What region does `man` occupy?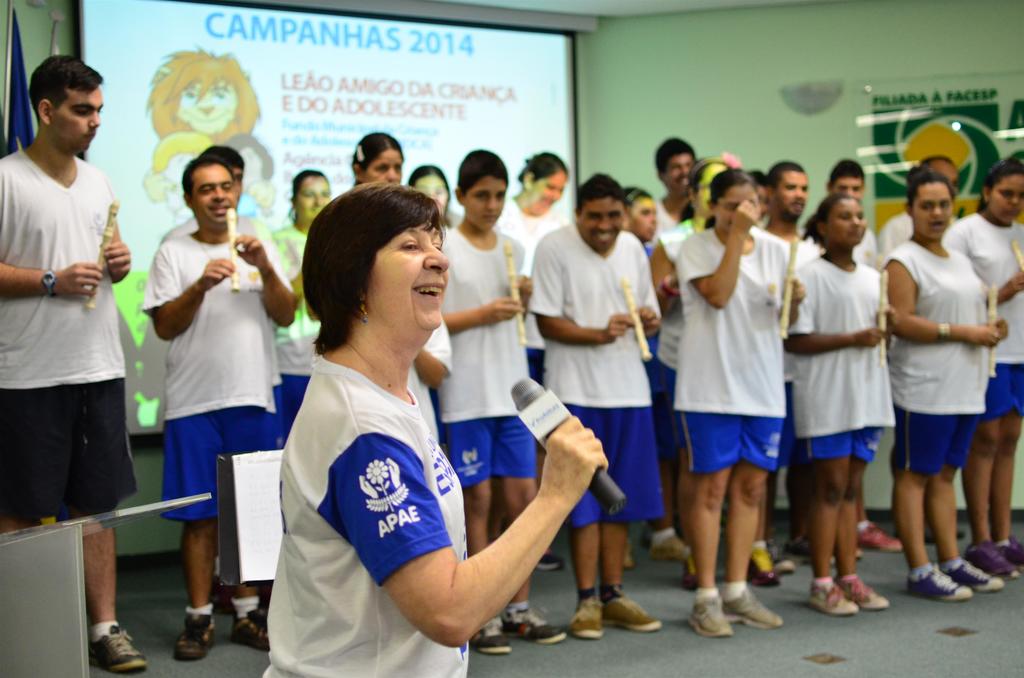
x1=0, y1=51, x2=148, y2=669.
